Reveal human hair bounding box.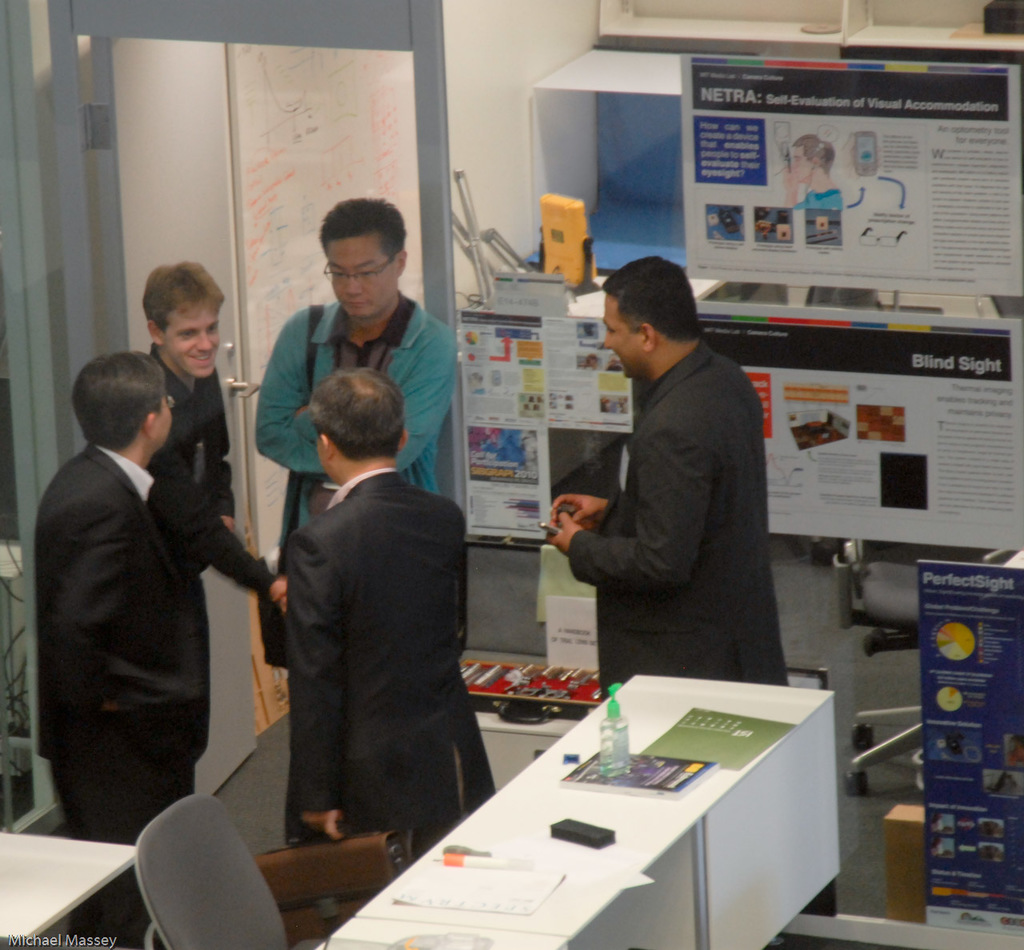
Revealed: left=58, top=355, right=158, bottom=462.
